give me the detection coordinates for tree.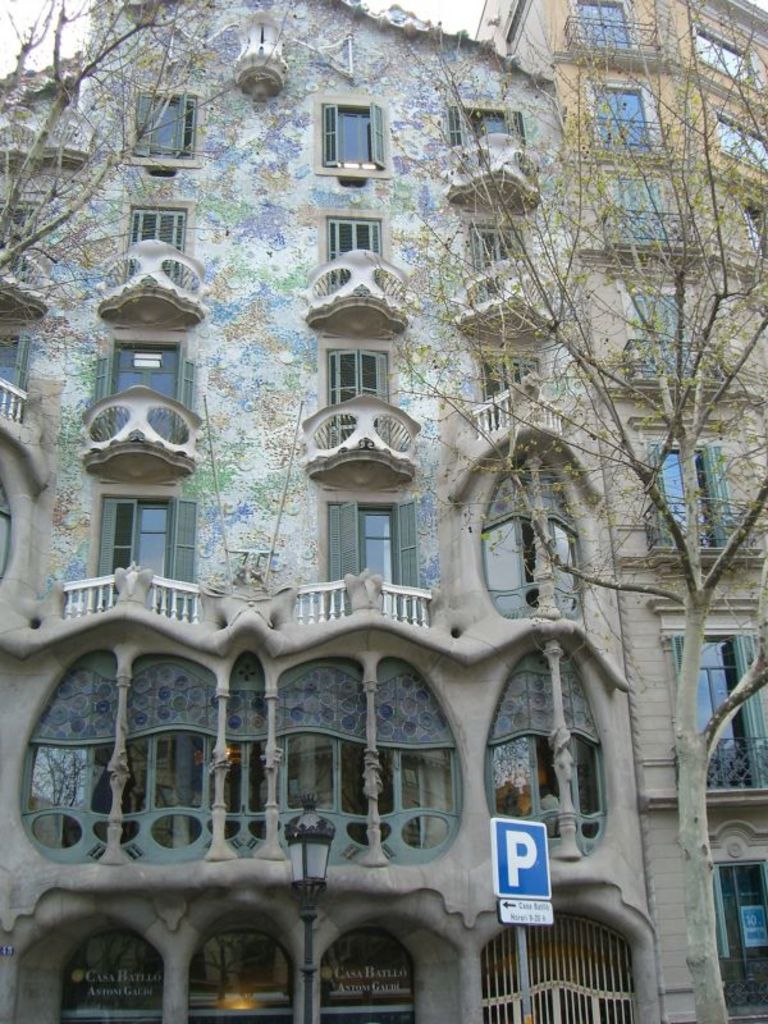
box(0, 0, 218, 333).
